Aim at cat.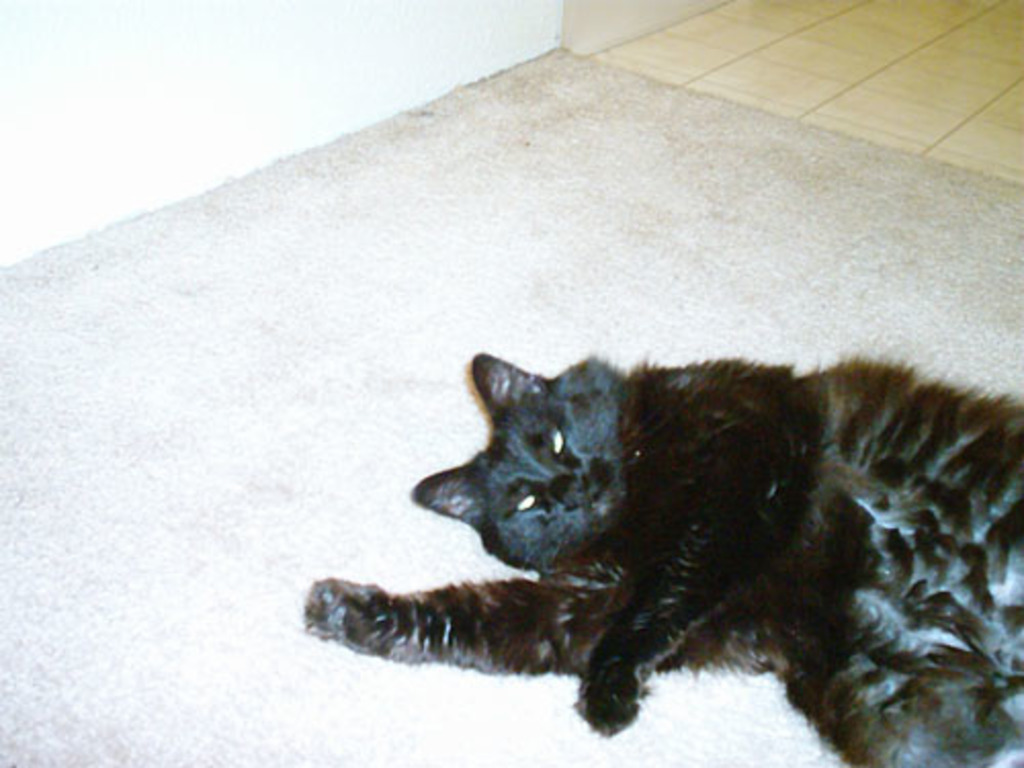
Aimed at 297:344:1023:766.
